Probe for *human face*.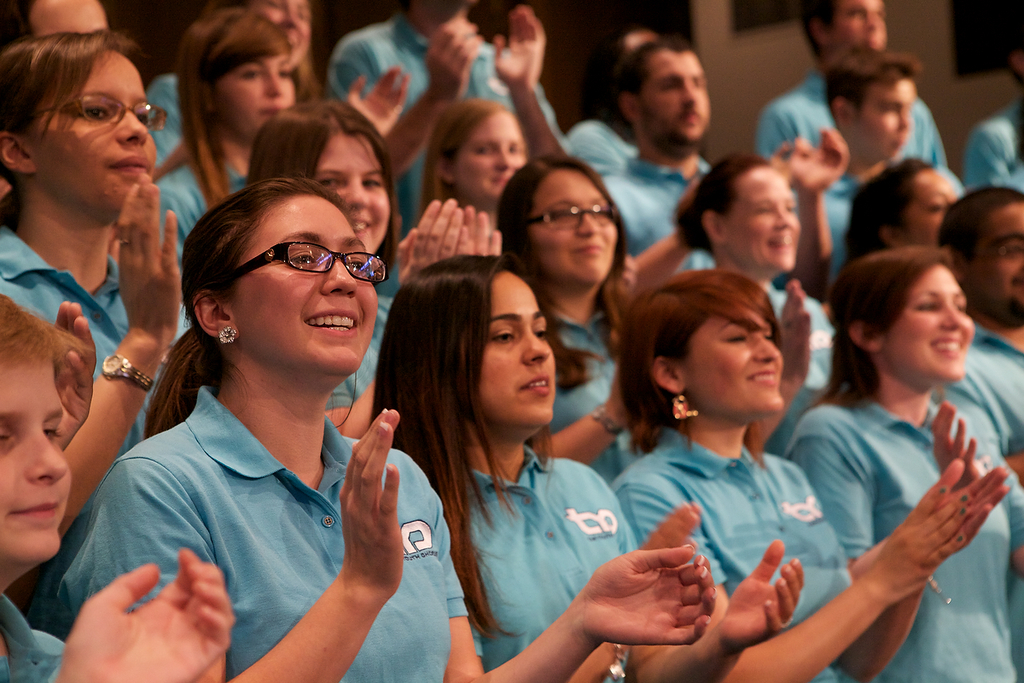
Probe result: [x1=852, y1=70, x2=911, y2=155].
